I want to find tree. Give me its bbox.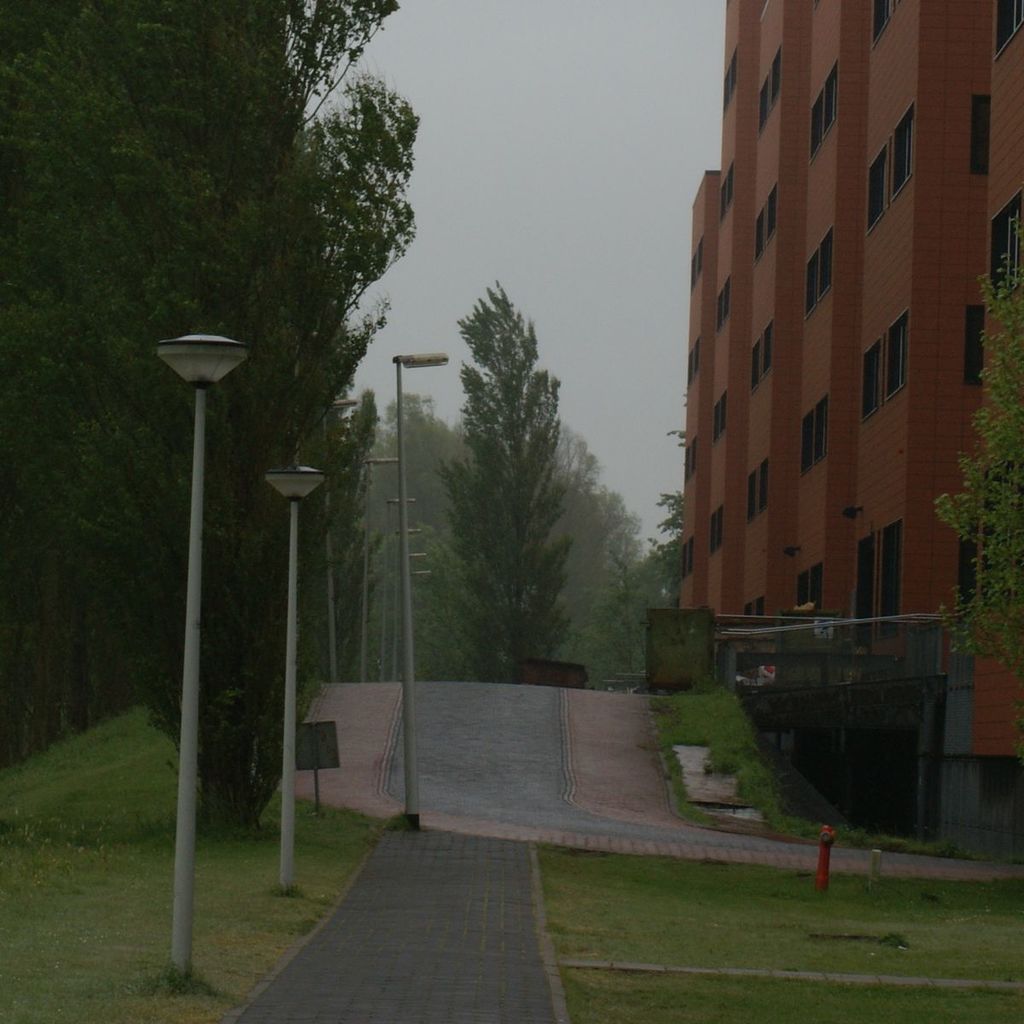
rect(451, 272, 569, 699).
